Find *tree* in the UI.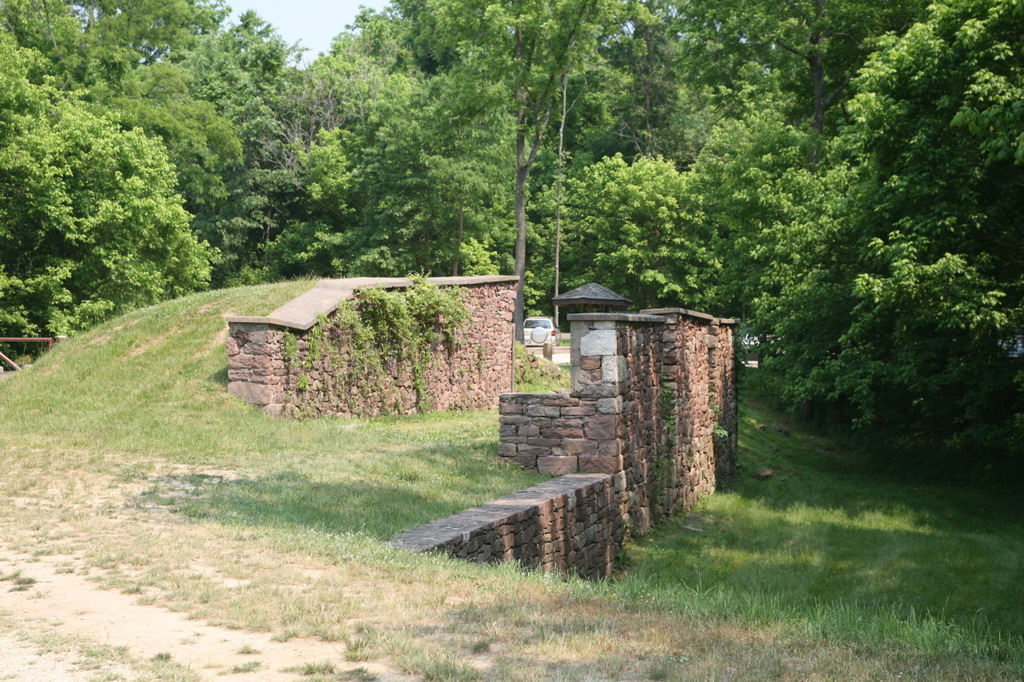
UI element at [left=784, top=216, right=1023, bottom=413].
